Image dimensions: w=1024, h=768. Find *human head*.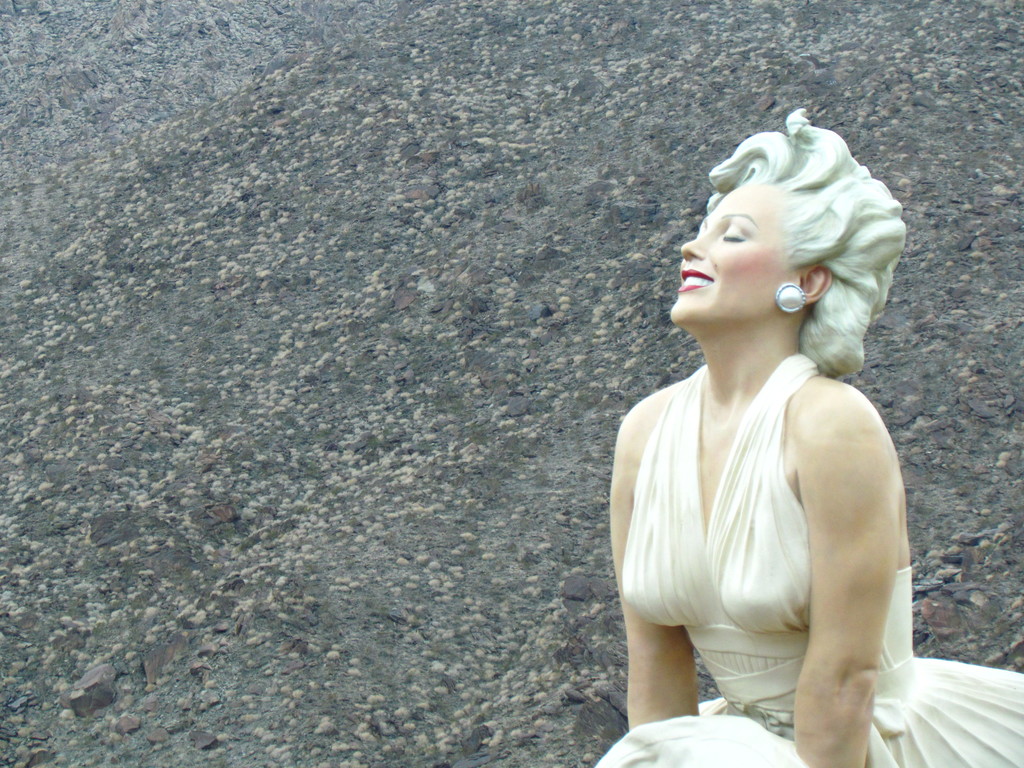
668,109,906,377.
